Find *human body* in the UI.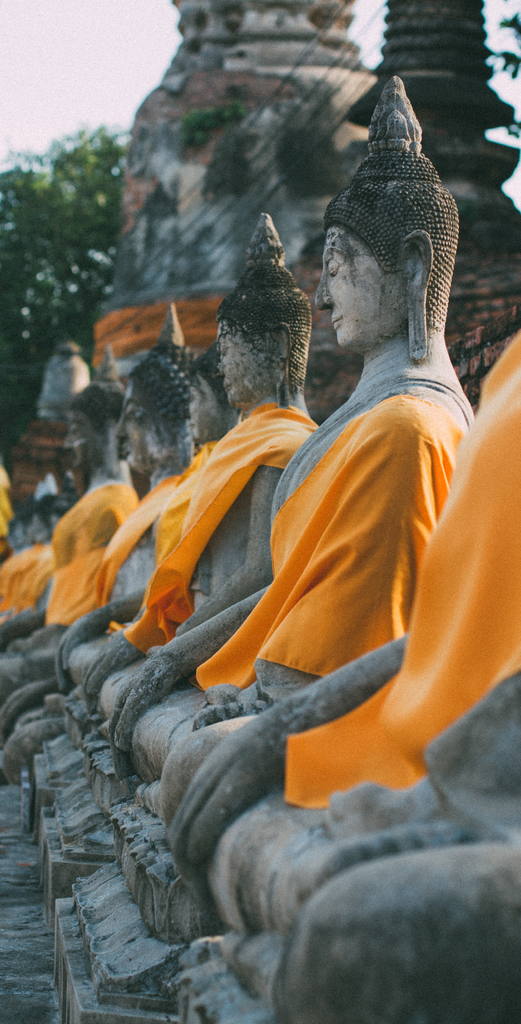
UI element at 160, 77, 474, 820.
